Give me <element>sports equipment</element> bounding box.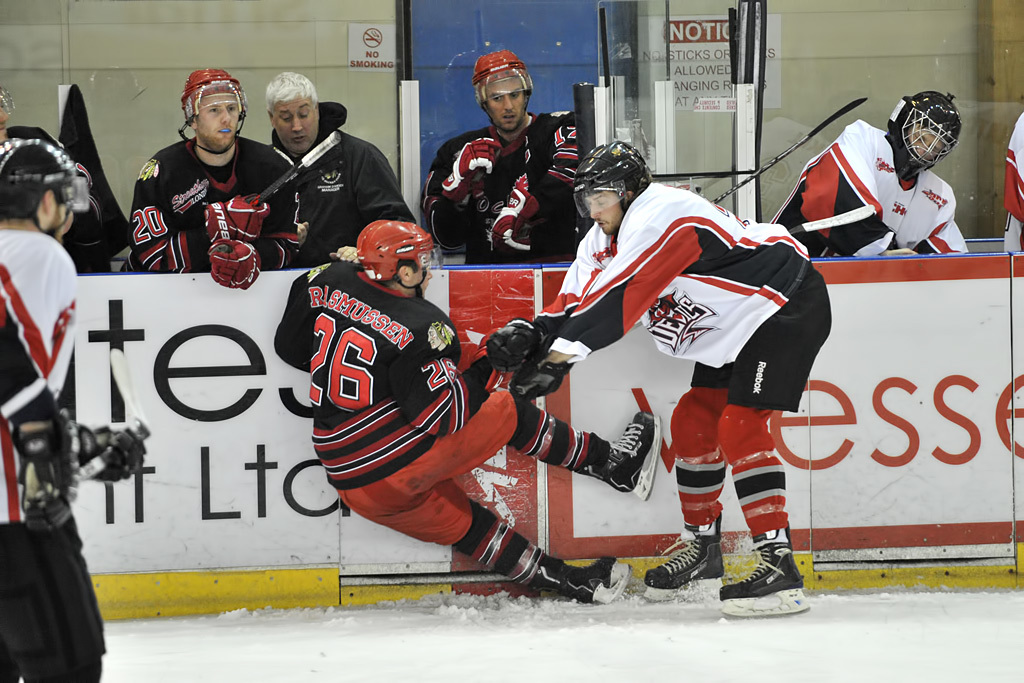
[714,527,805,622].
